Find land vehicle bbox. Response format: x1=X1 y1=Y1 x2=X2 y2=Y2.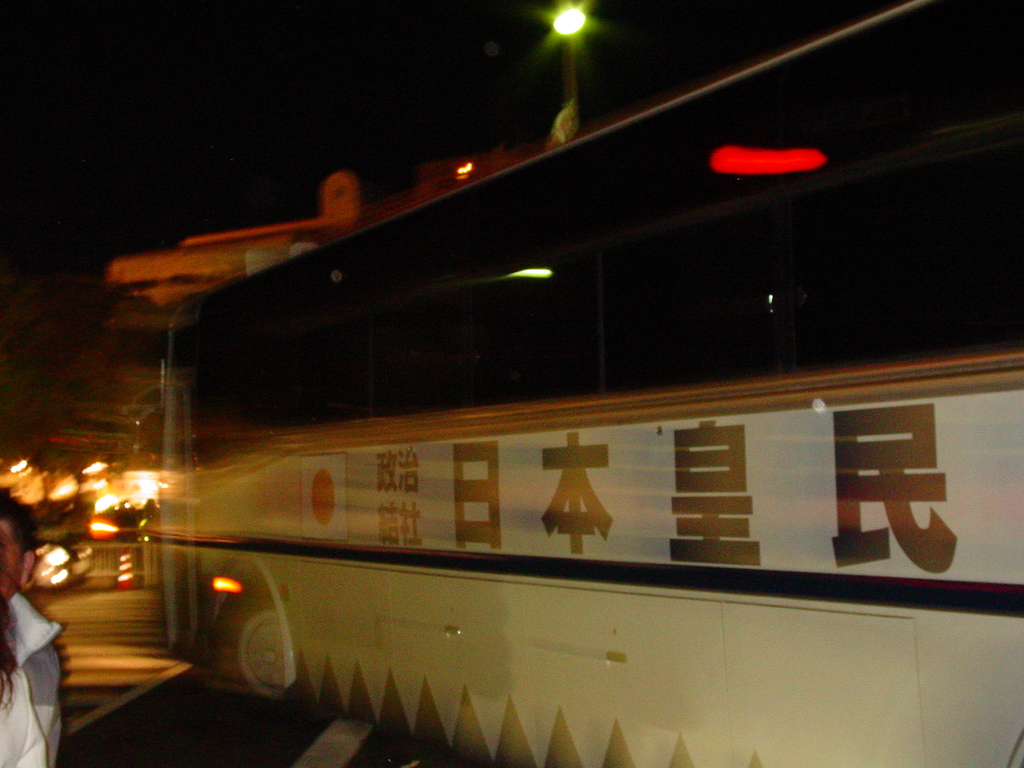
x1=51 y1=38 x2=1015 y2=744.
